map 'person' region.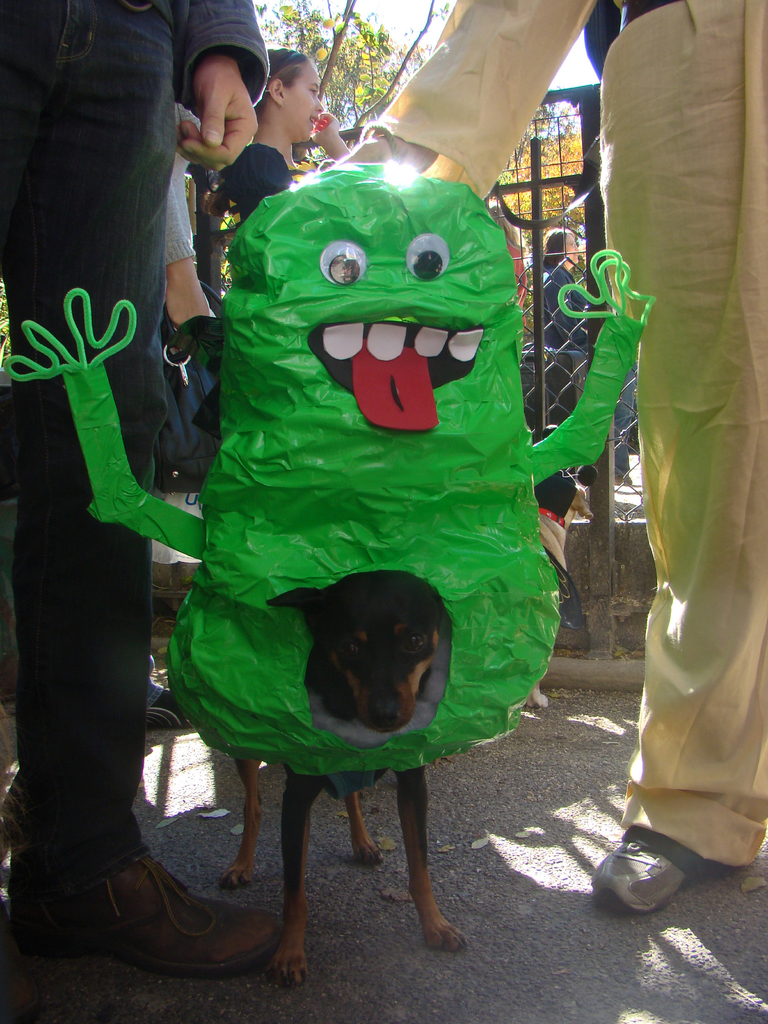
Mapped to box(220, 49, 340, 216).
